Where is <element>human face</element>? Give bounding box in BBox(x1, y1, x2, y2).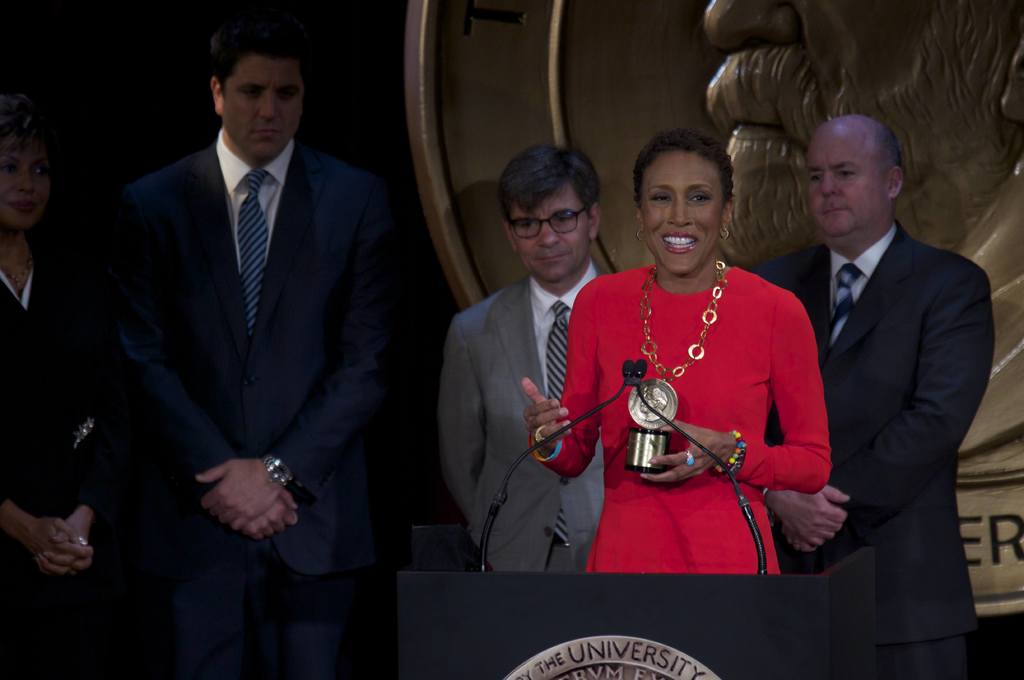
BBox(220, 54, 304, 155).
